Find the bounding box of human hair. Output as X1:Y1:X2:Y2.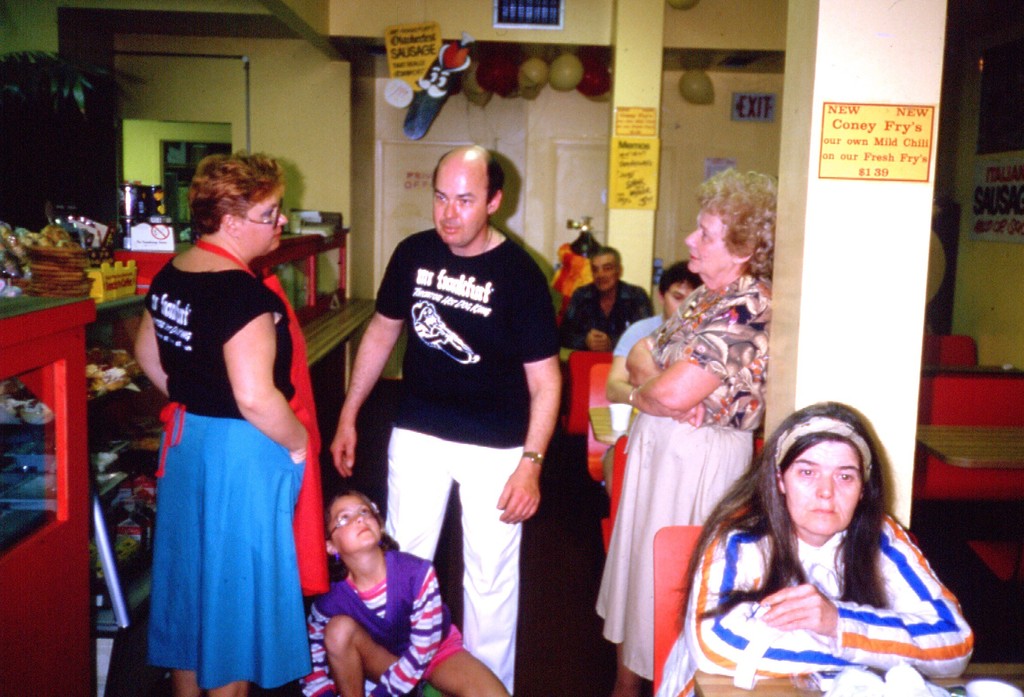
675:399:888:641.
